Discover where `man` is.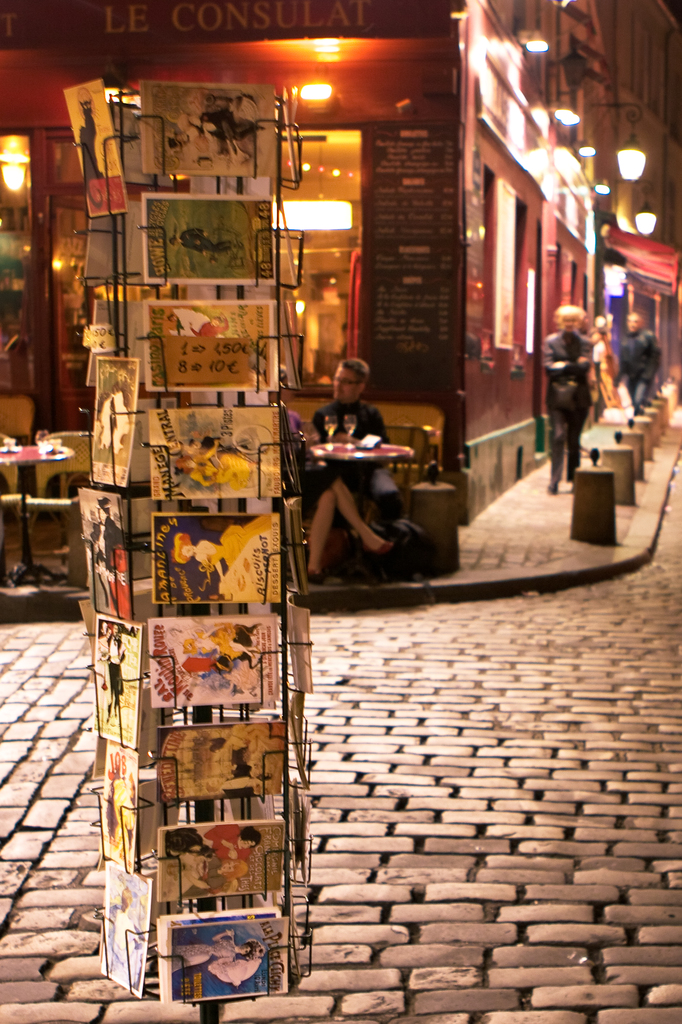
Discovered at 298 340 434 595.
